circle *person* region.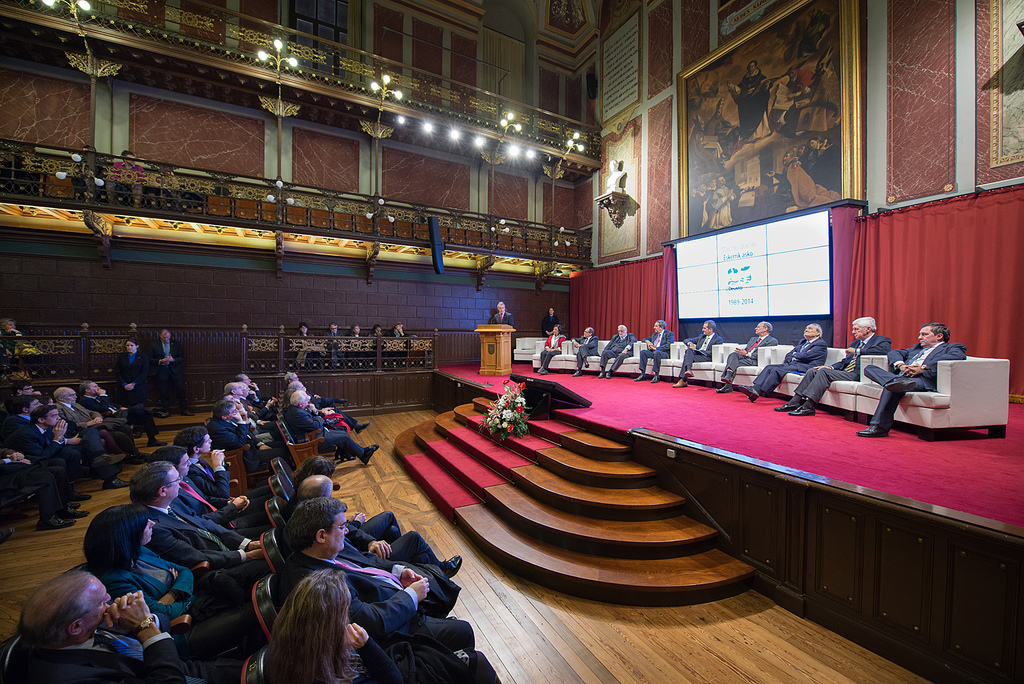
Region: <region>147, 331, 191, 410</region>.
